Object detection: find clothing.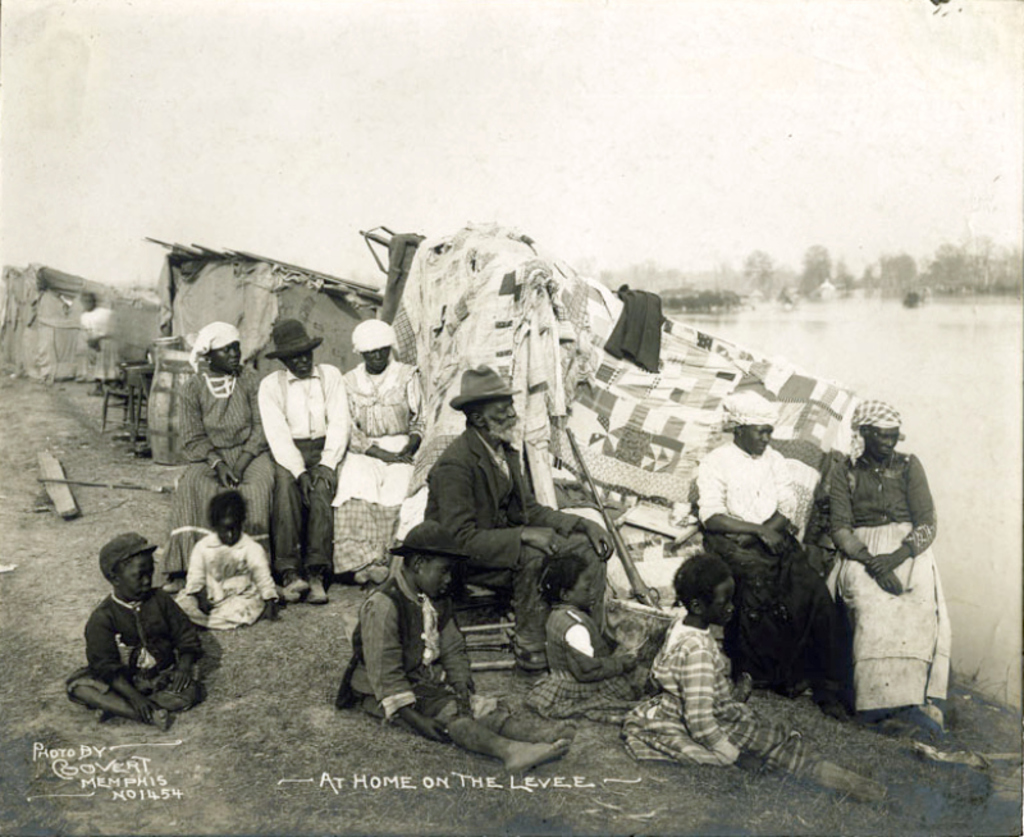
[160, 363, 276, 577].
